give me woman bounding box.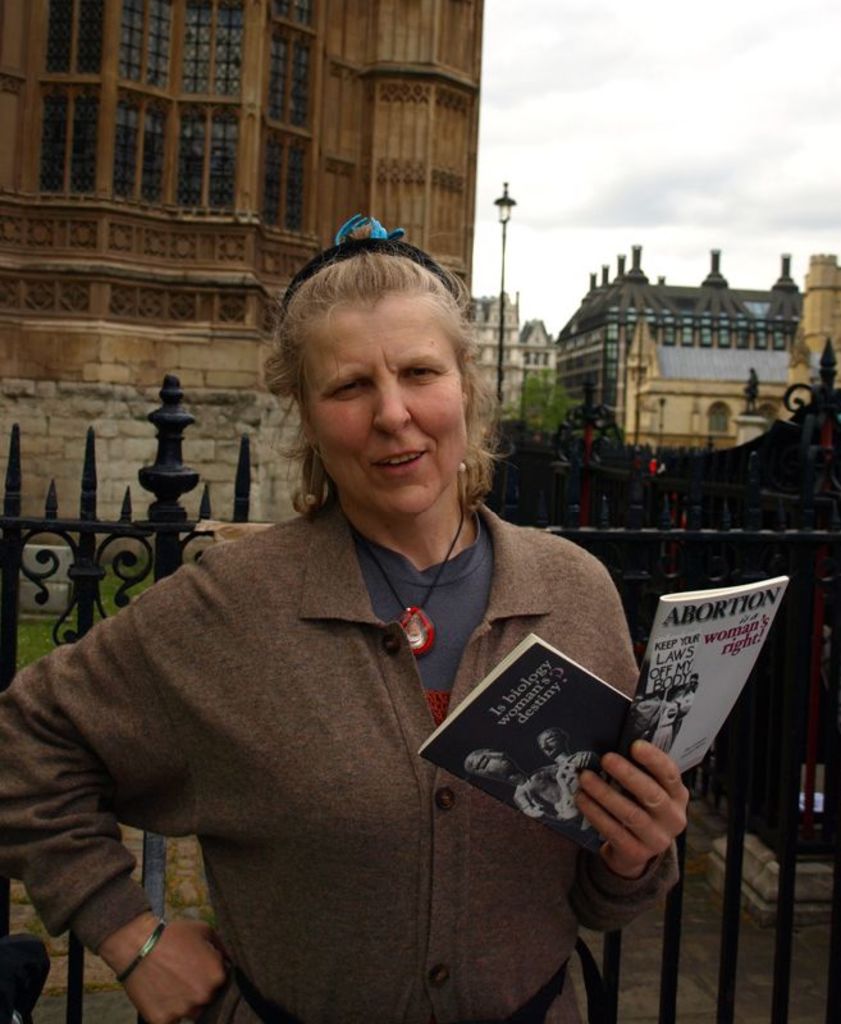
bbox=[81, 207, 698, 1023].
